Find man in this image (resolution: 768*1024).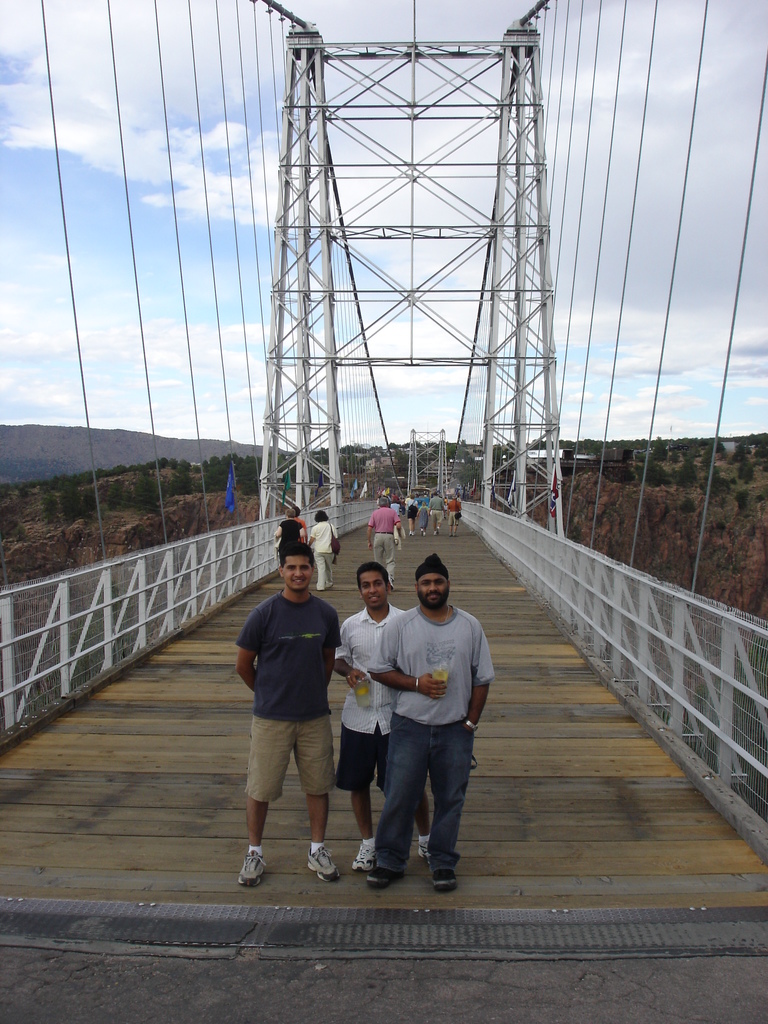
detection(428, 491, 447, 533).
